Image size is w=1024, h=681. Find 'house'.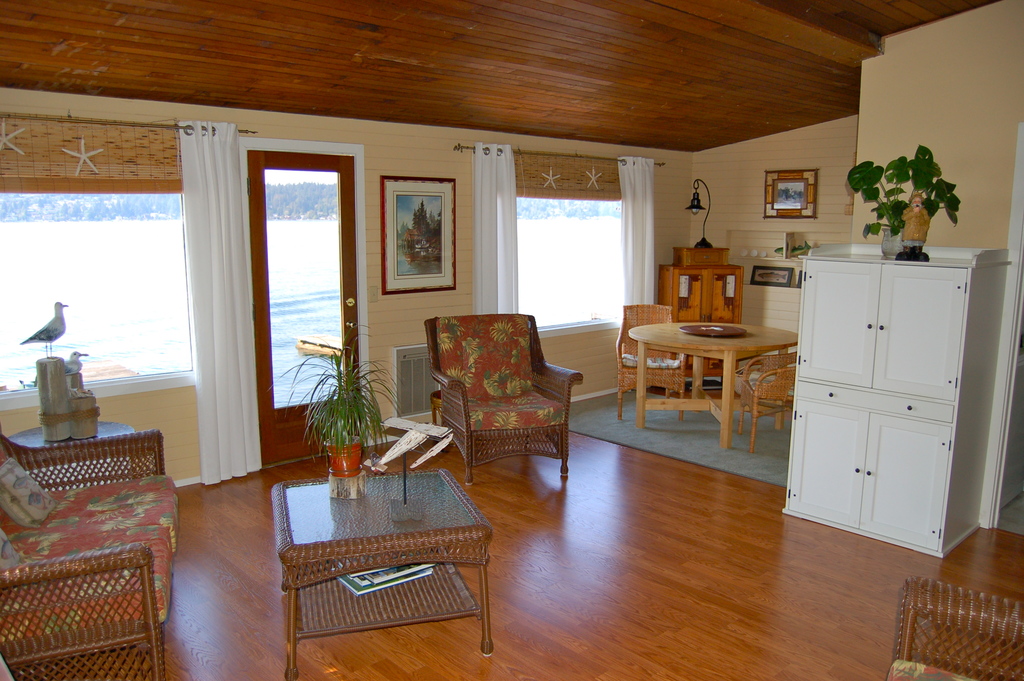
0/0/1023/680.
